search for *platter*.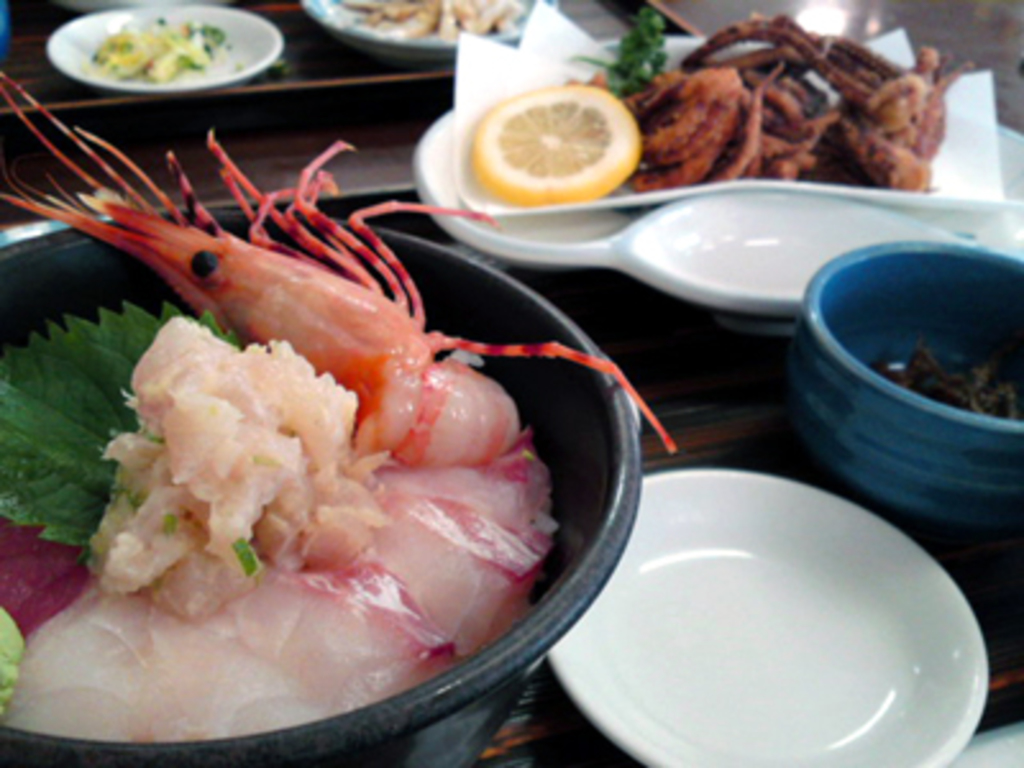
Found at 548, 471, 988, 765.
